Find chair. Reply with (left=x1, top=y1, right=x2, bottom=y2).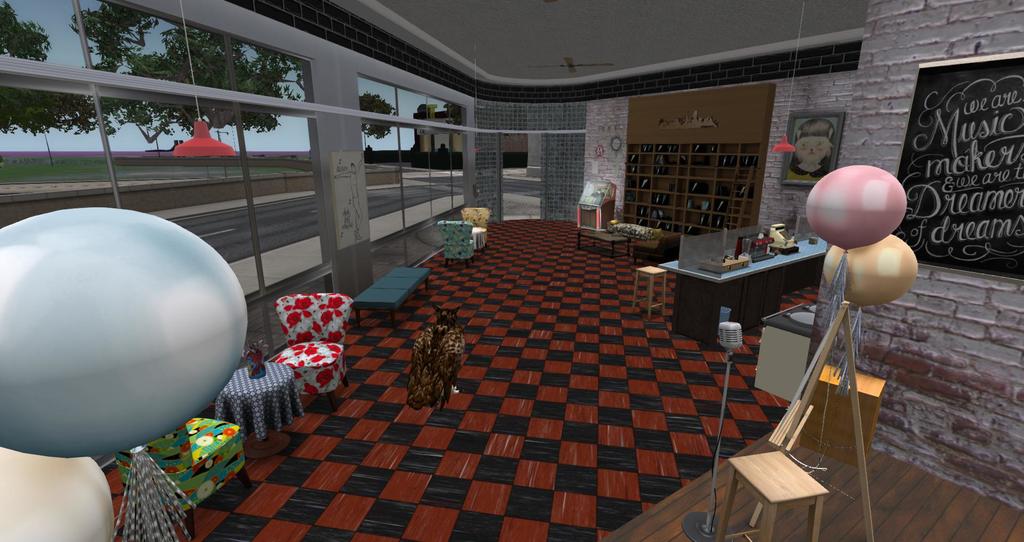
(left=438, top=218, right=477, bottom=267).
